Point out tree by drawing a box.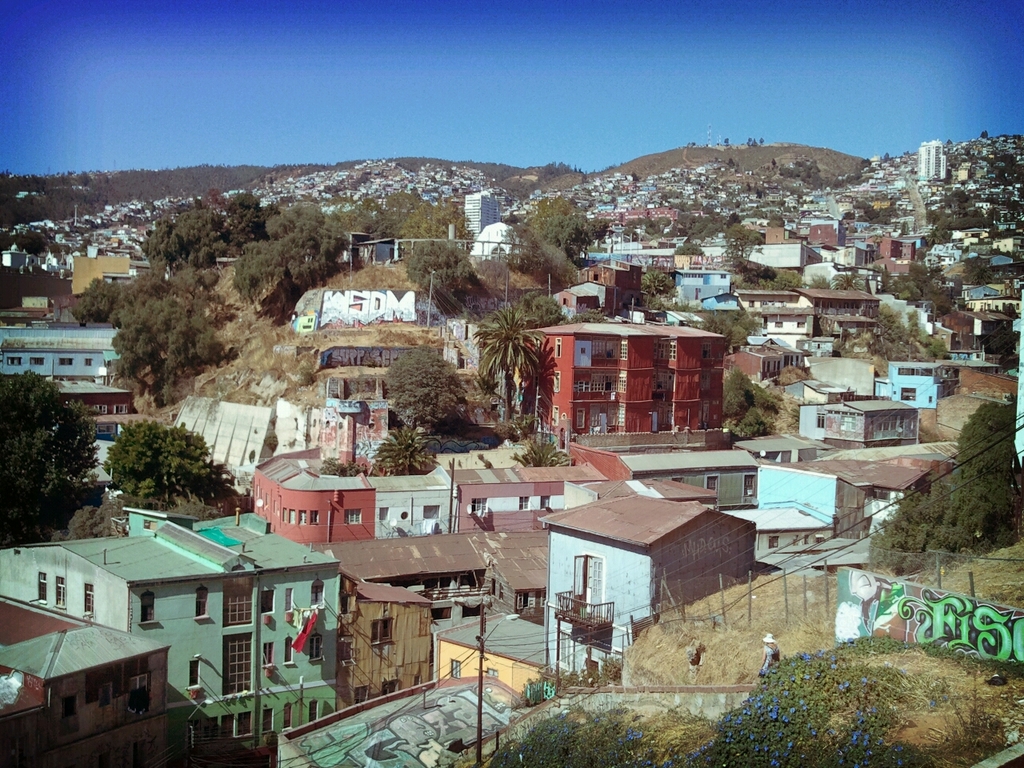
locate(471, 304, 550, 420).
